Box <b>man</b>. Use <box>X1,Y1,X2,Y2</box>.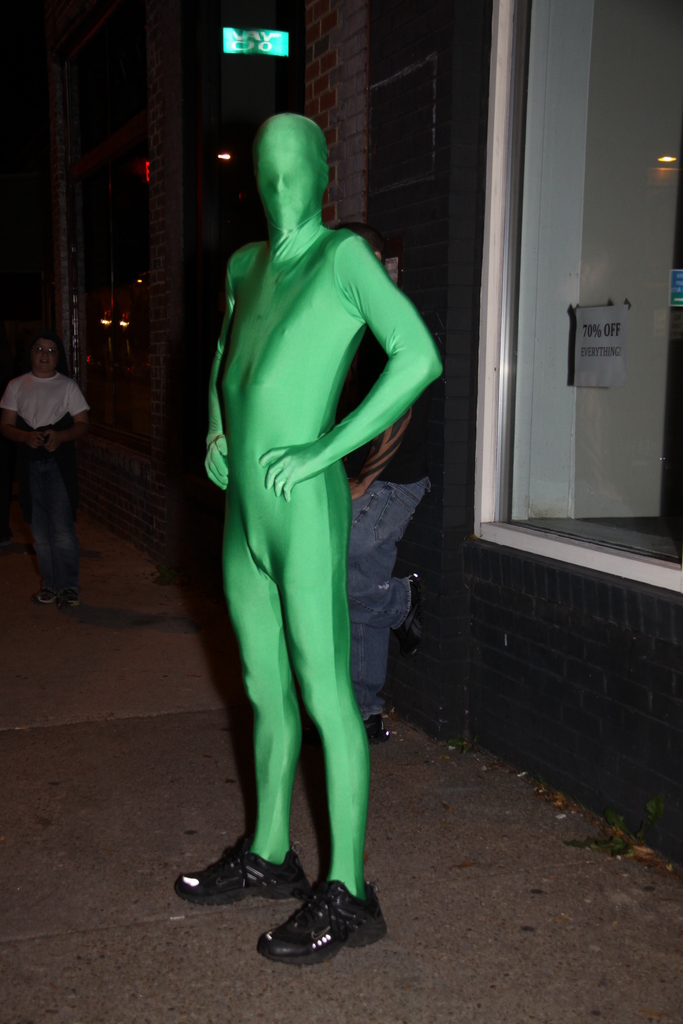
<box>1,326,92,609</box>.
